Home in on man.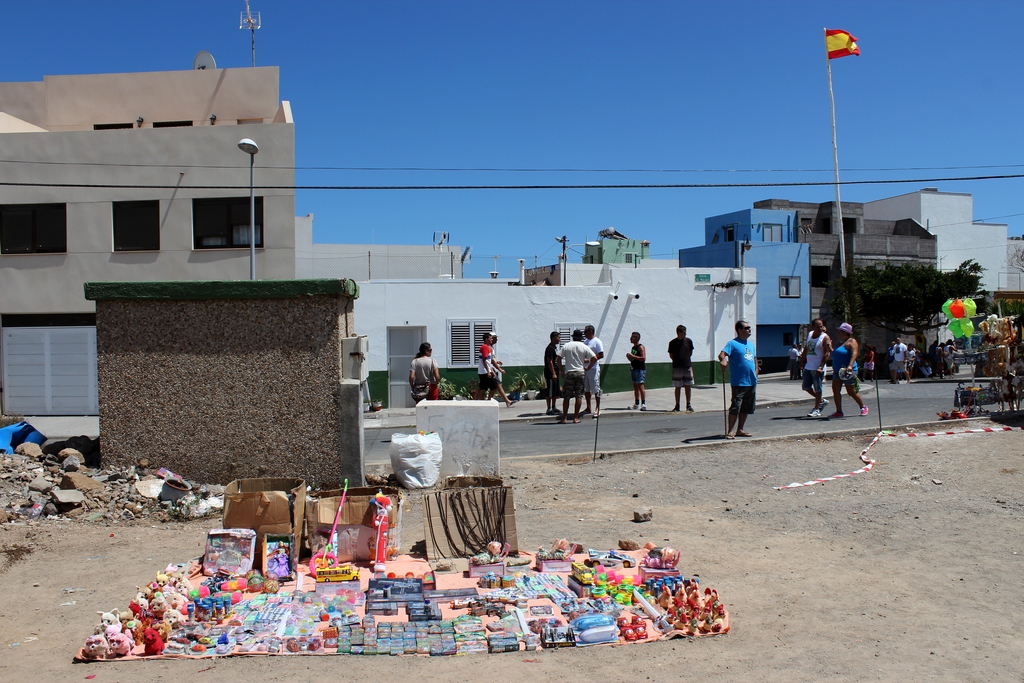
Homed in at {"x1": 623, "y1": 327, "x2": 645, "y2": 415}.
